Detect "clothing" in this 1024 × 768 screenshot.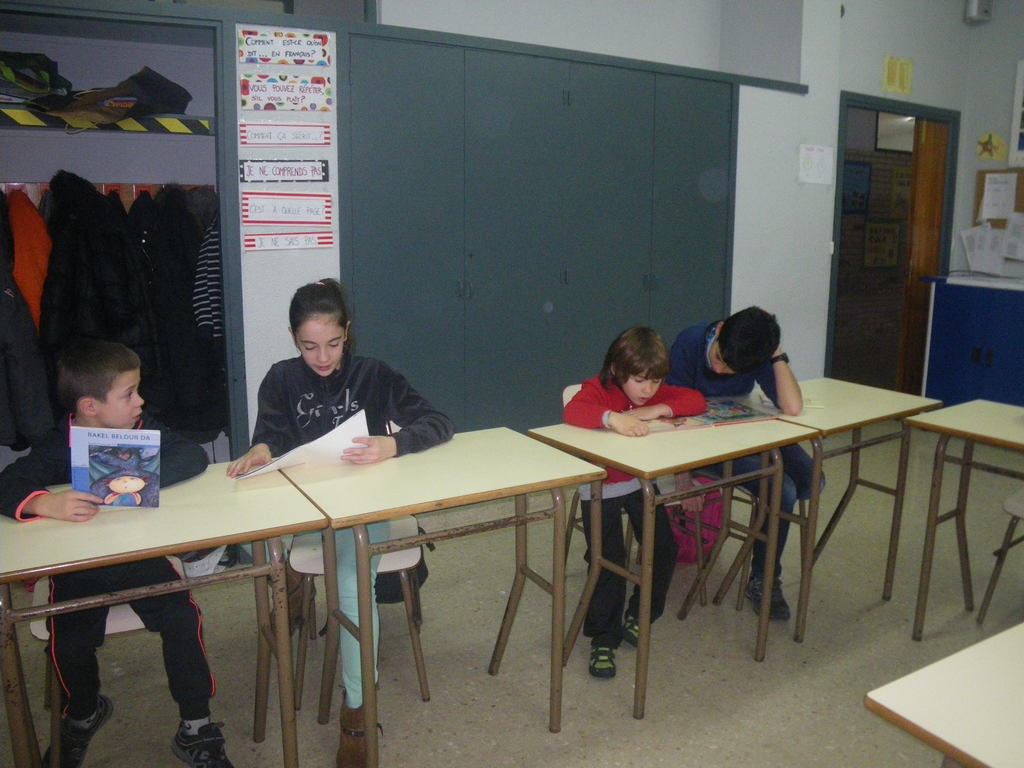
Detection: <bbox>660, 319, 832, 577</bbox>.
